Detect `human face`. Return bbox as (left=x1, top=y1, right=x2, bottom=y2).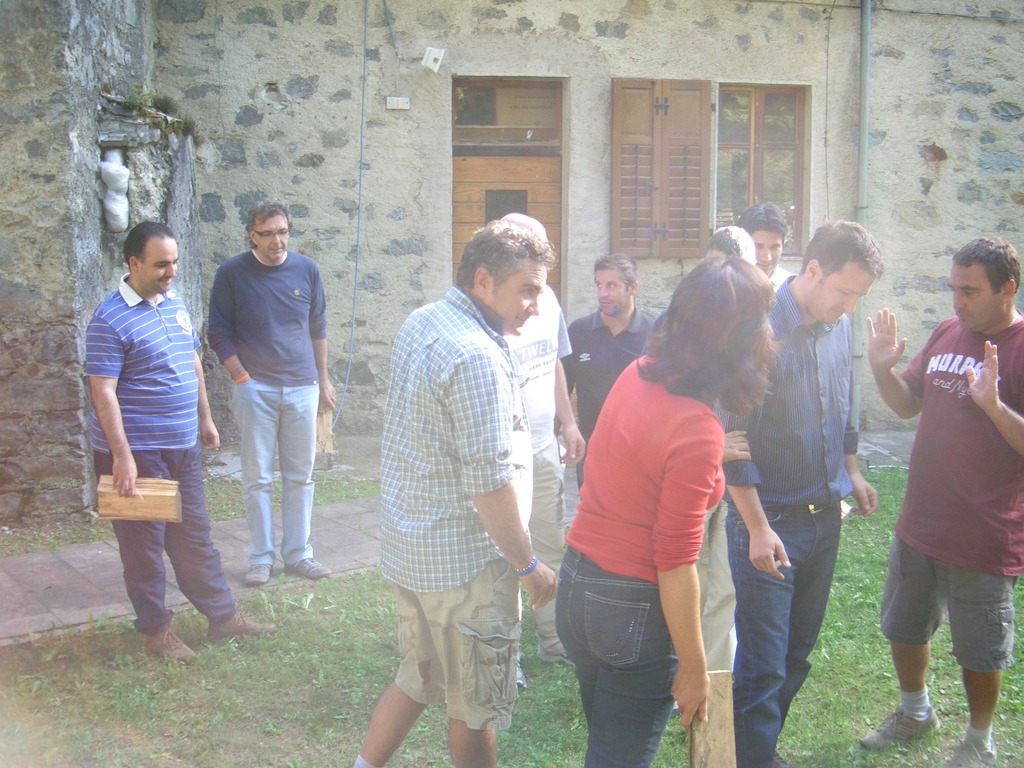
(left=945, top=257, right=1006, bottom=335).
